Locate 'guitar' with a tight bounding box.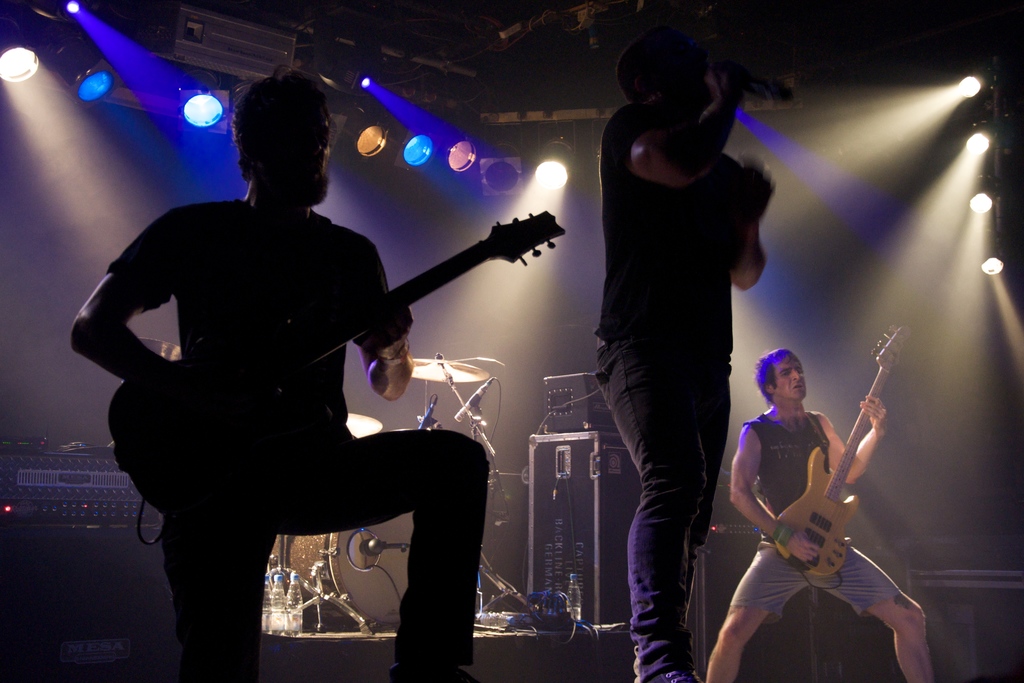
BBox(102, 205, 567, 518).
